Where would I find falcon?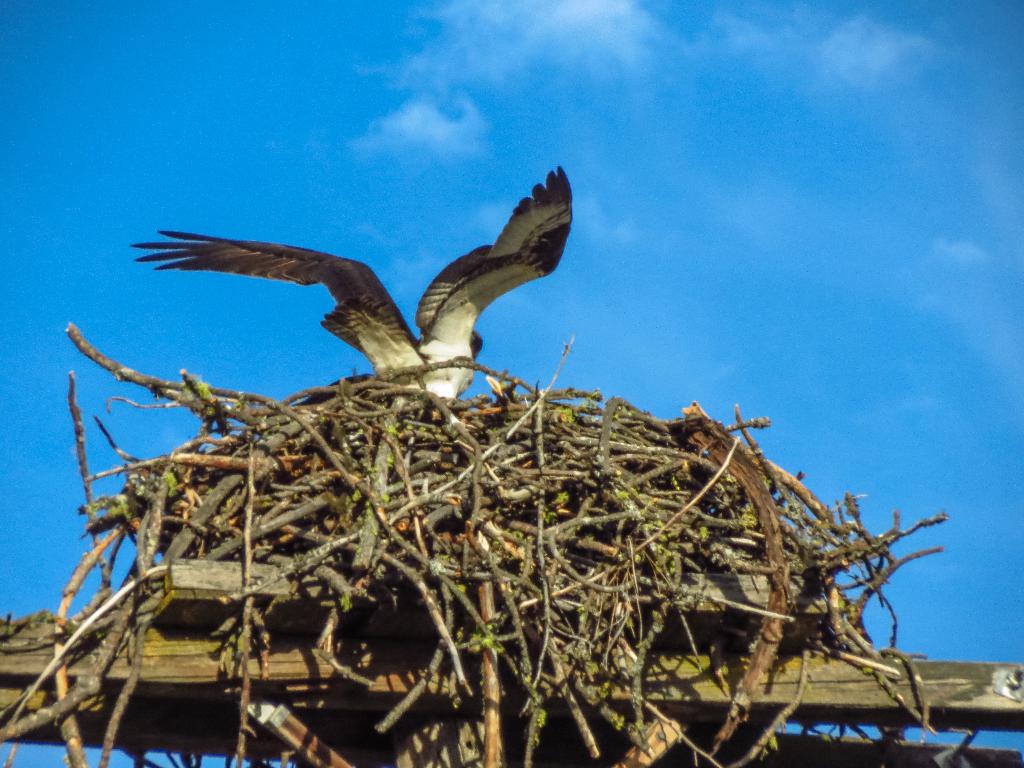
At locate(127, 166, 573, 397).
